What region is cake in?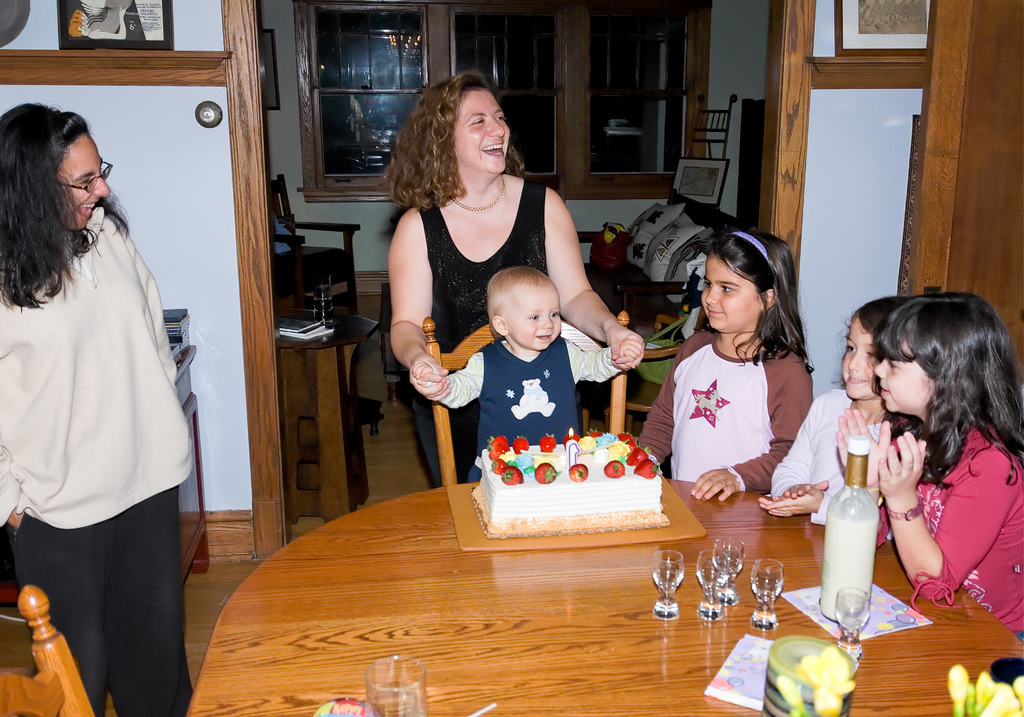
[468,431,659,528].
